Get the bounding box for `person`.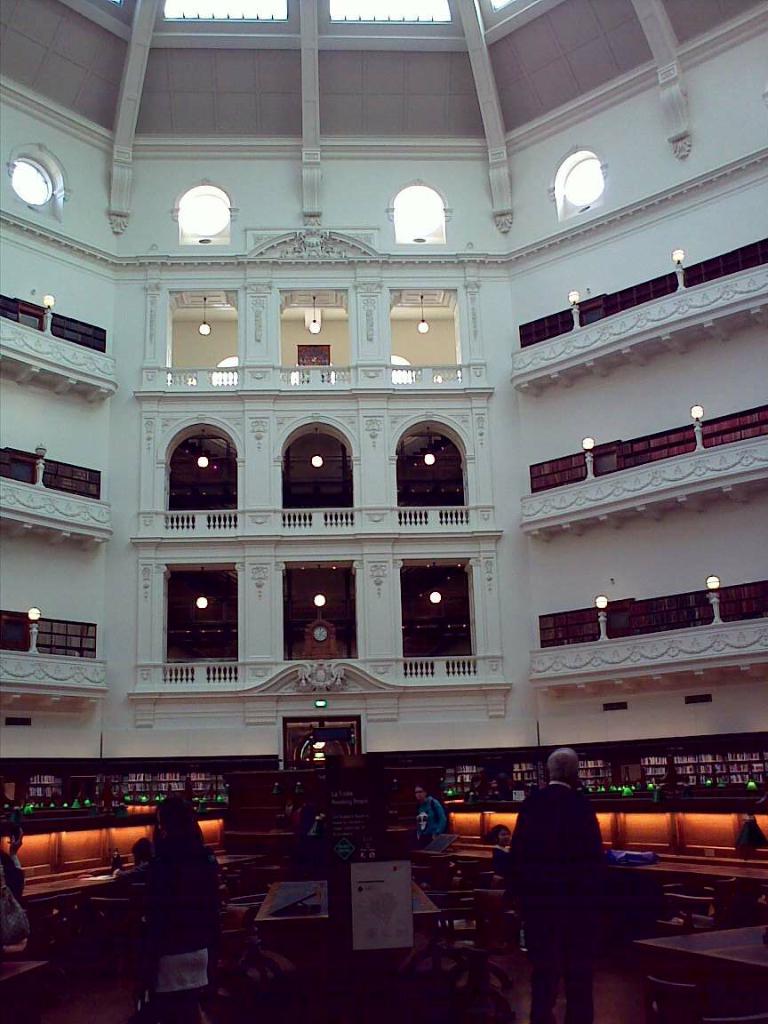
l=413, t=787, r=449, b=845.
